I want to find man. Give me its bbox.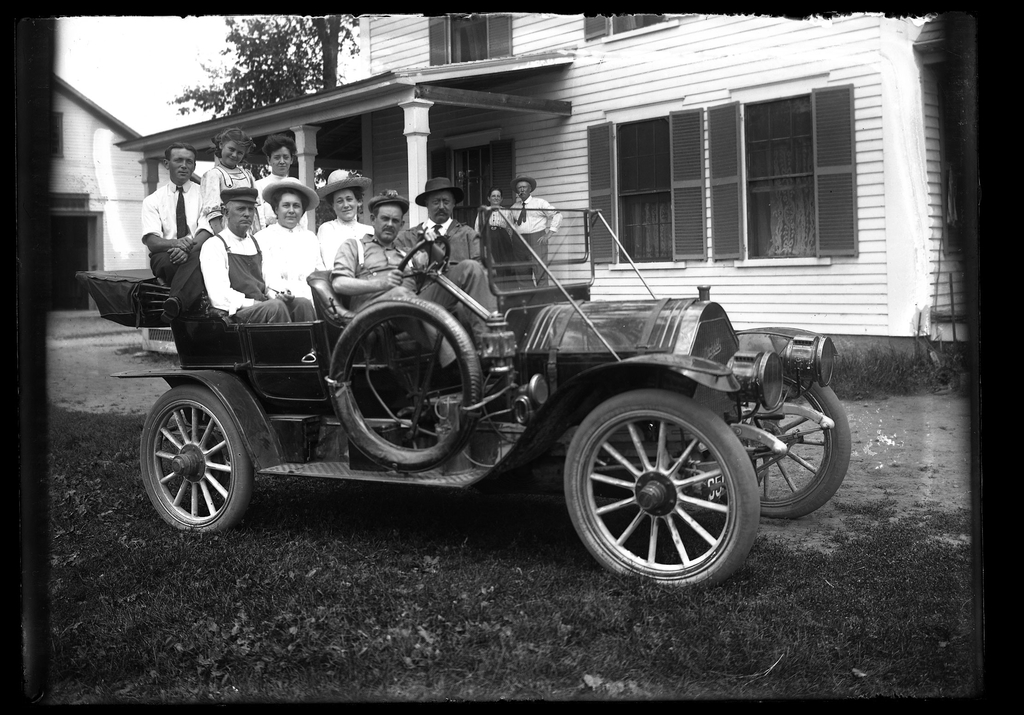
l=196, t=189, r=315, b=328.
